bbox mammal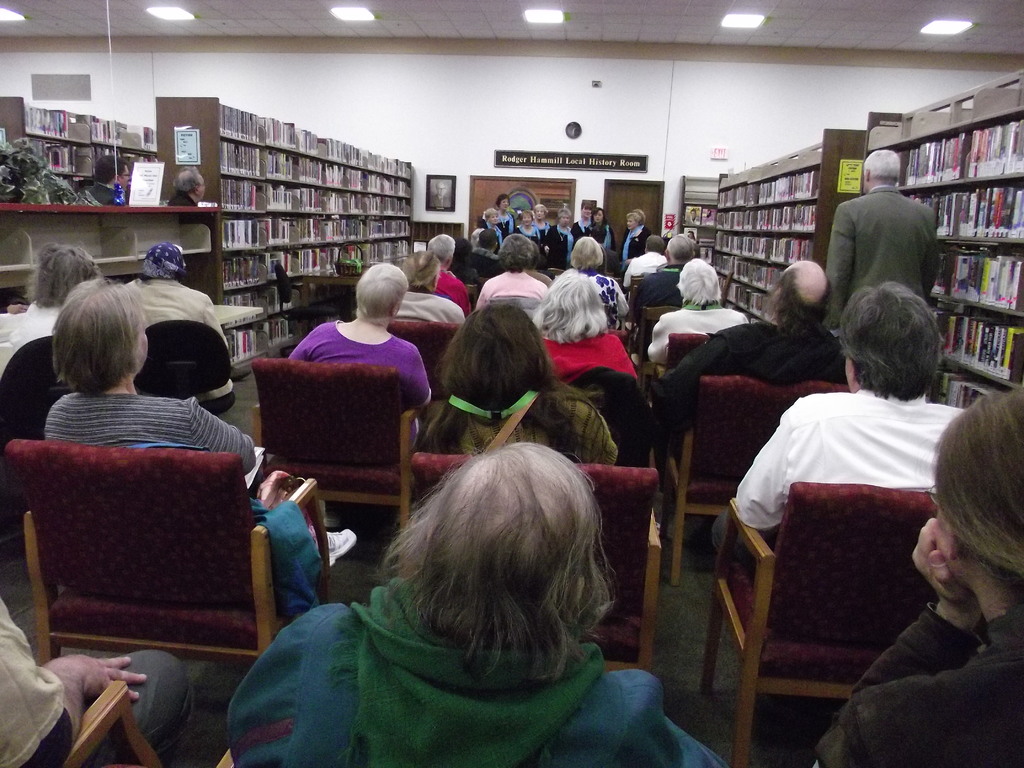
{"left": 801, "top": 373, "right": 1023, "bottom": 767}
